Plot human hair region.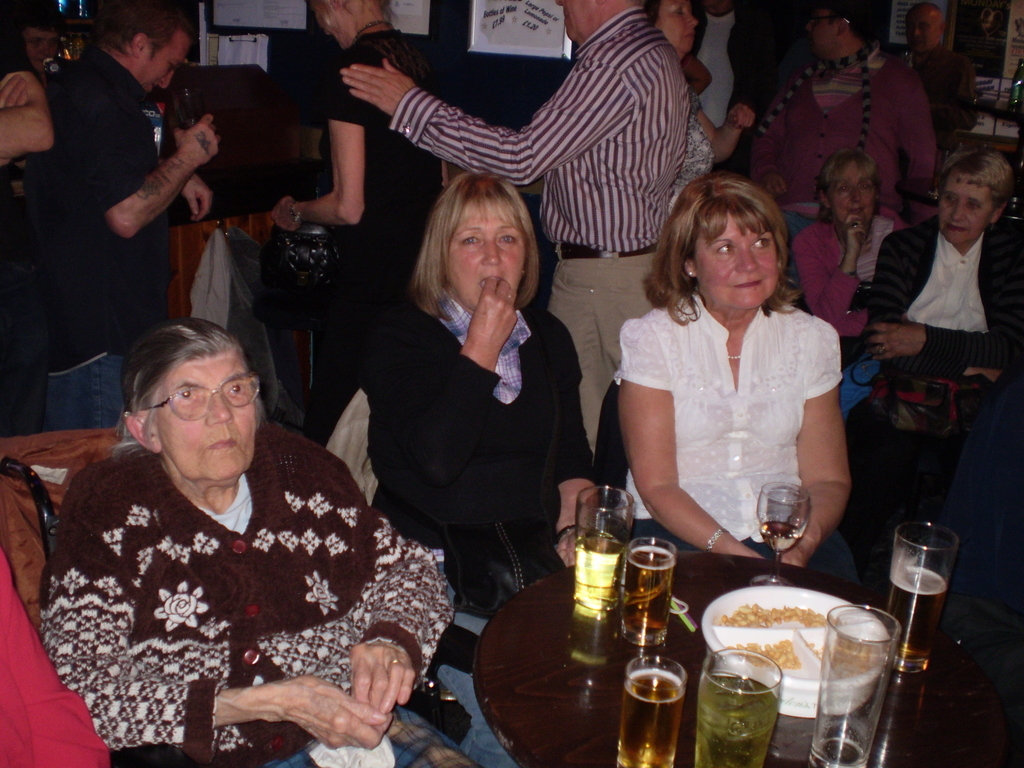
Plotted at BBox(817, 0, 876, 37).
